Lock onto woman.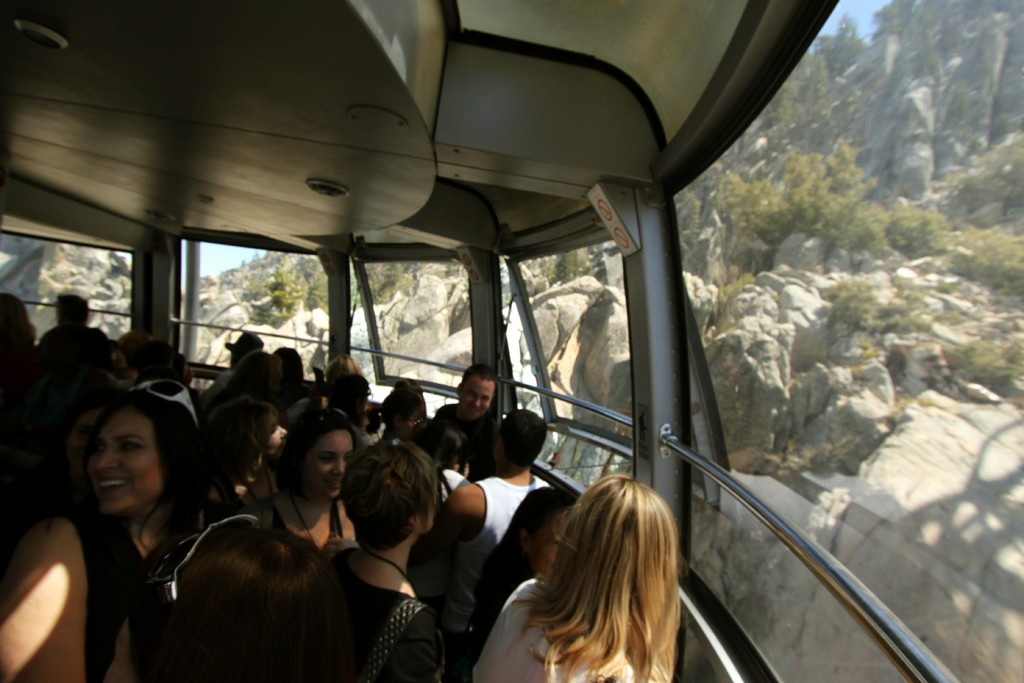
Locked: 67,377,211,682.
